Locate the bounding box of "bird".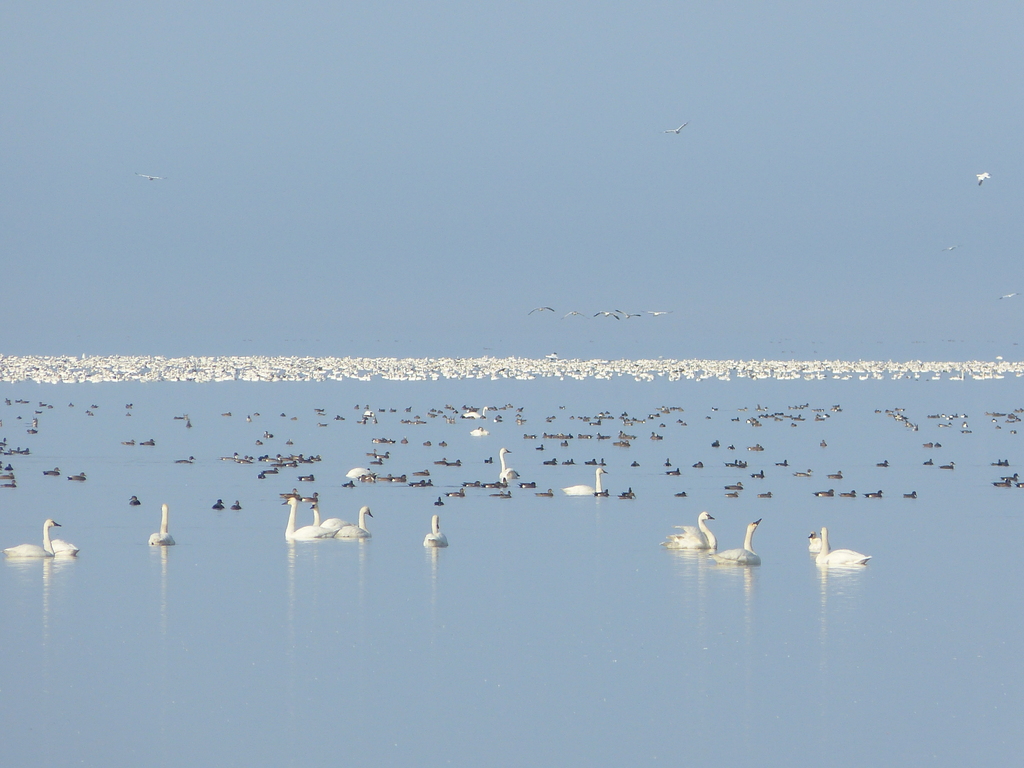
Bounding box: (673,491,687,497).
